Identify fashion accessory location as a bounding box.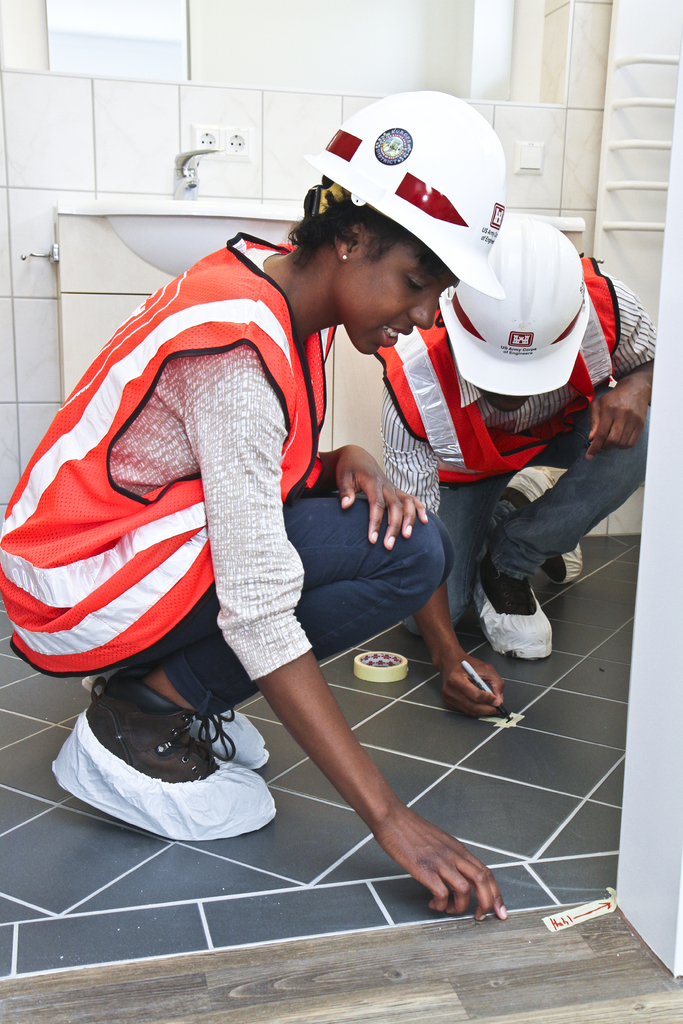
pyautogui.locateOnScreen(44, 675, 277, 847).
